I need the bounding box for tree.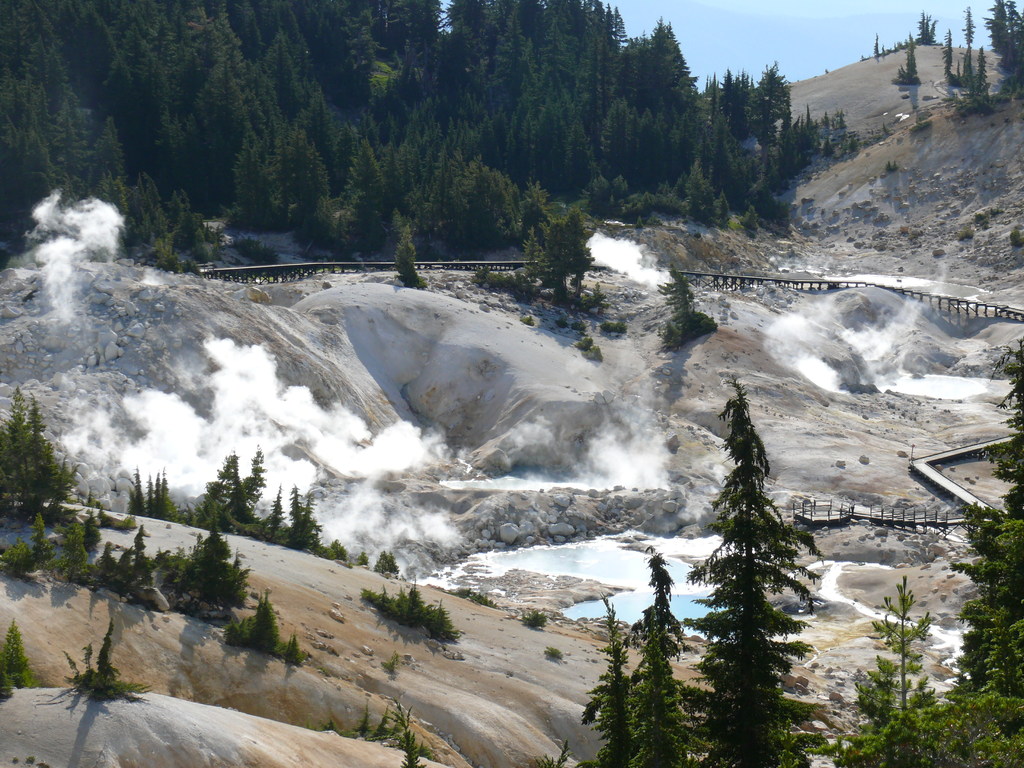
Here it is: (382, 225, 432, 289).
